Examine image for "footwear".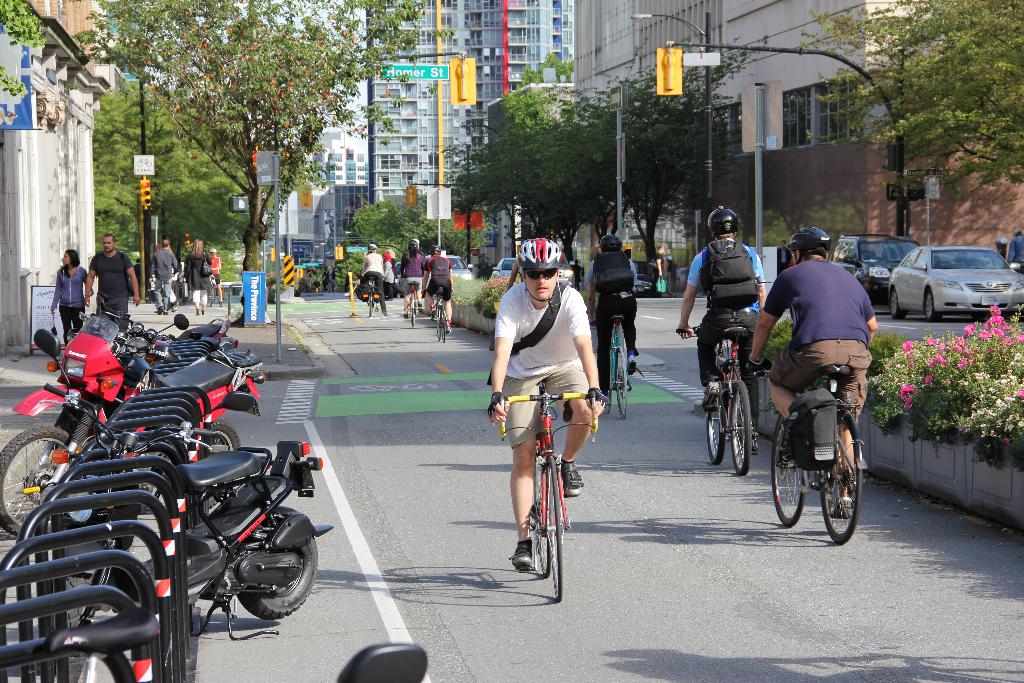
Examination result: bbox=(381, 311, 390, 316).
